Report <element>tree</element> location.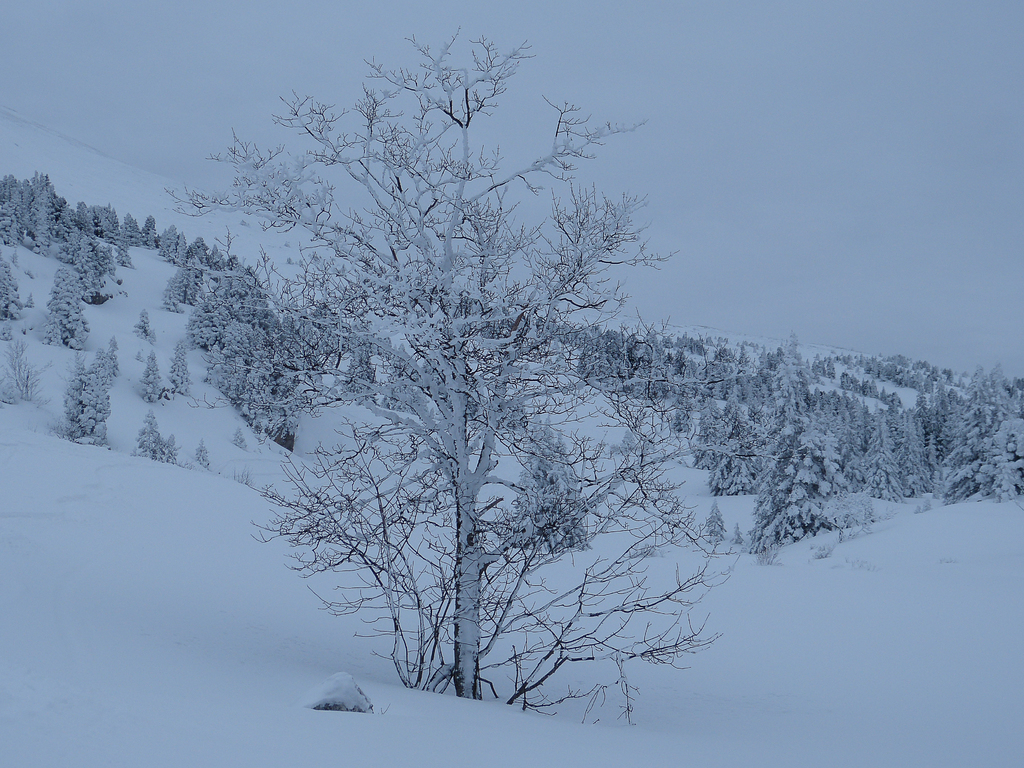
Report: <region>34, 176, 54, 243</region>.
